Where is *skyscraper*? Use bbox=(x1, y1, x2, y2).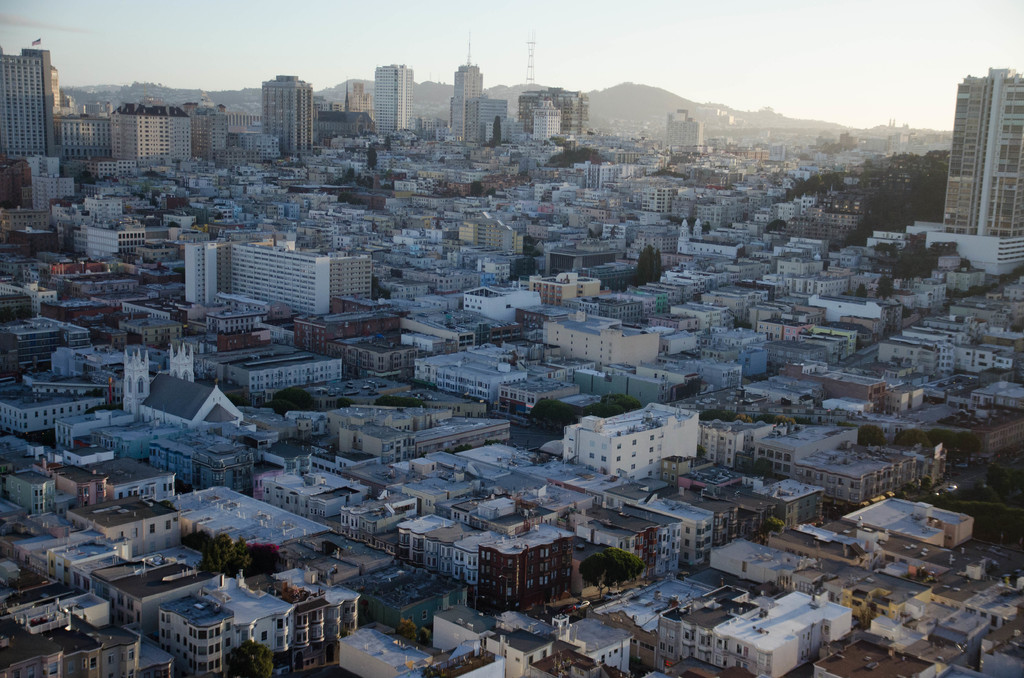
bbox=(3, 46, 44, 171).
